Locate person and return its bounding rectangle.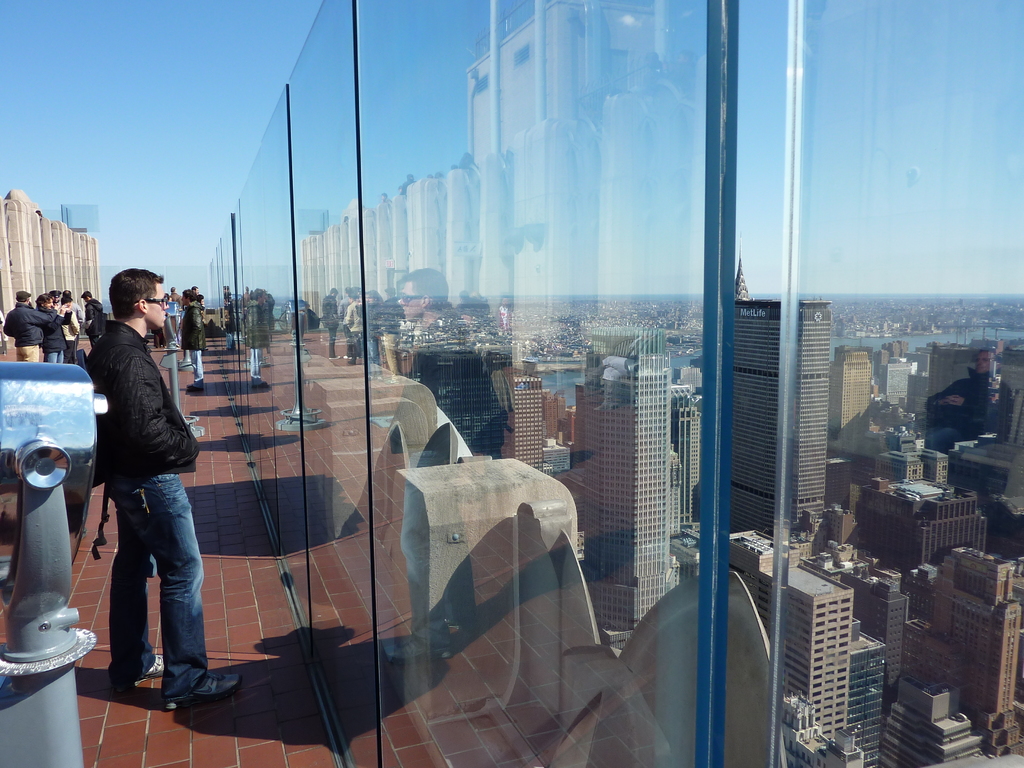
<bbox>80, 289, 105, 342</bbox>.
